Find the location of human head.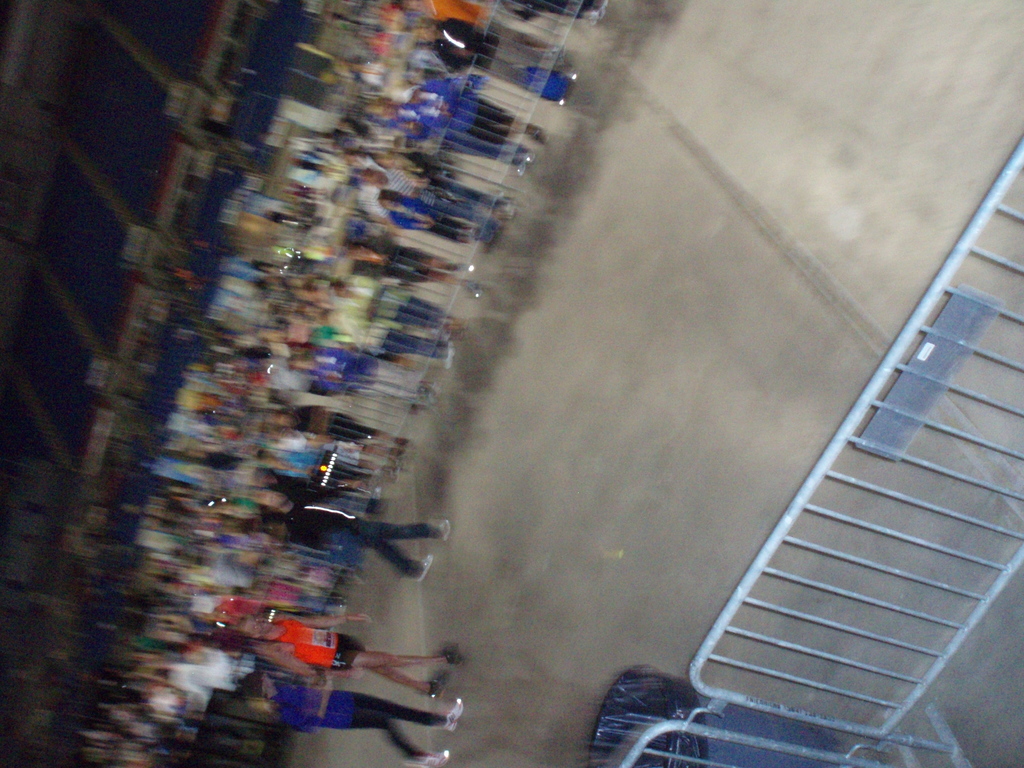
Location: (left=259, top=487, right=289, bottom=511).
